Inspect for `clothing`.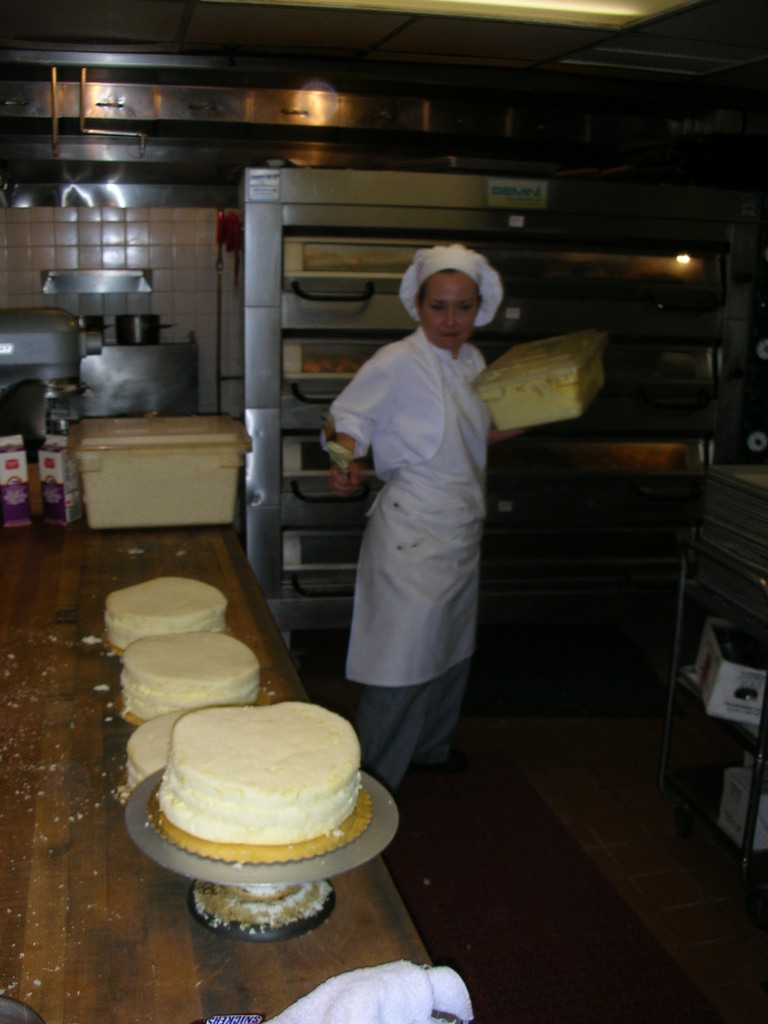
Inspection: (x1=314, y1=261, x2=509, y2=739).
